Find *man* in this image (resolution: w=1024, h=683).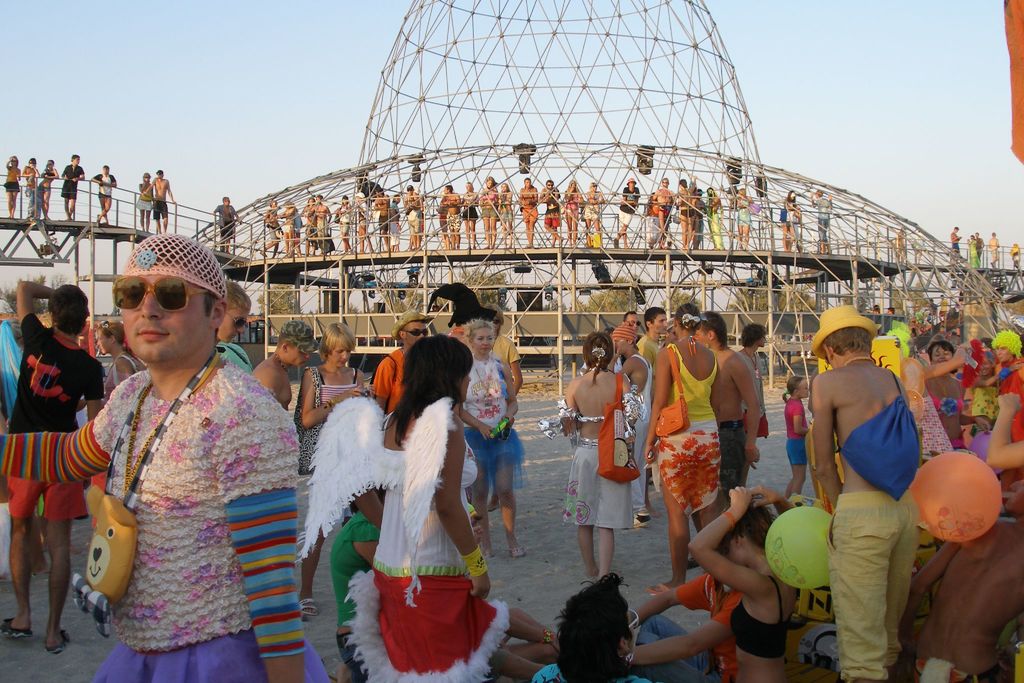
BBox(211, 196, 241, 251).
